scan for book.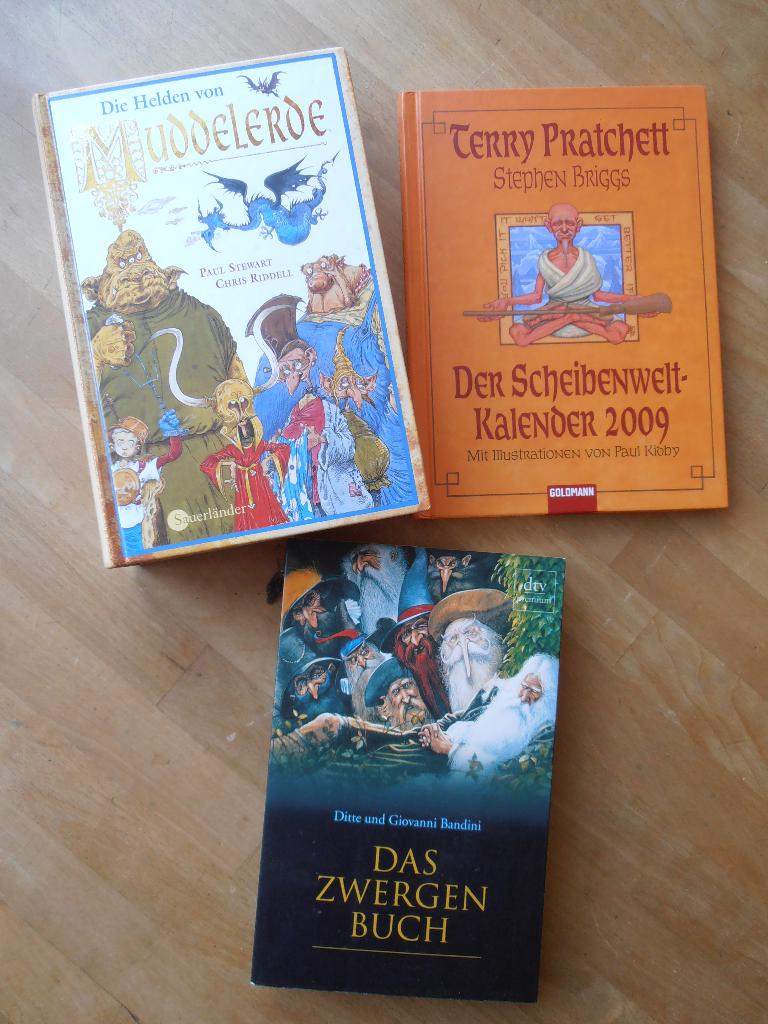
Scan result: 23, 46, 429, 571.
